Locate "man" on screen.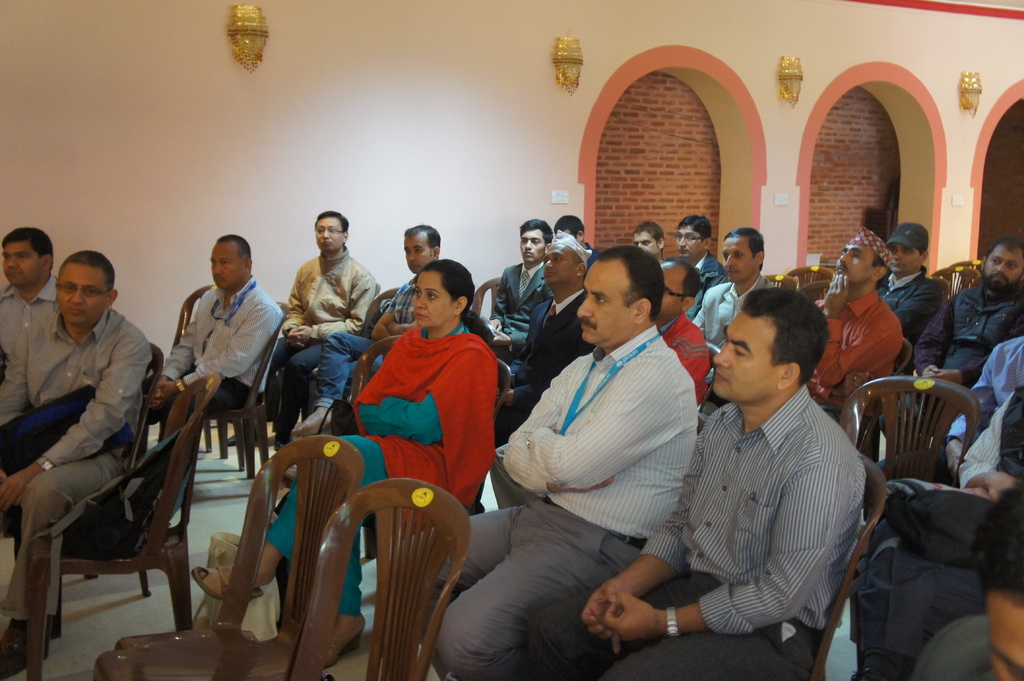
On screen at region(0, 247, 152, 680).
